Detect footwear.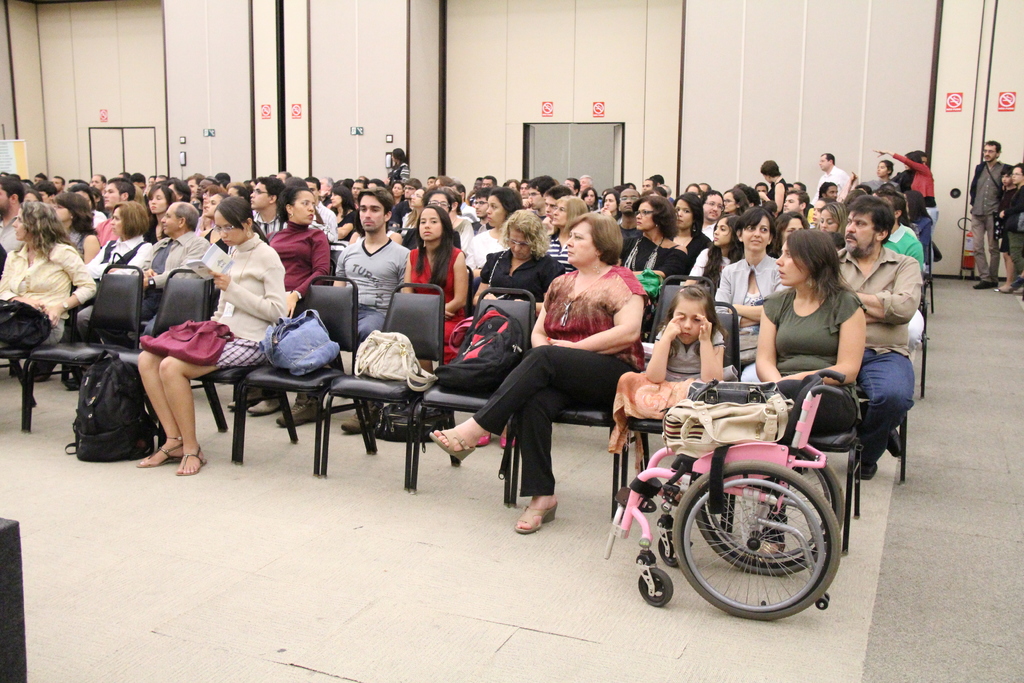
Detected at <bbox>172, 443, 207, 476</bbox>.
